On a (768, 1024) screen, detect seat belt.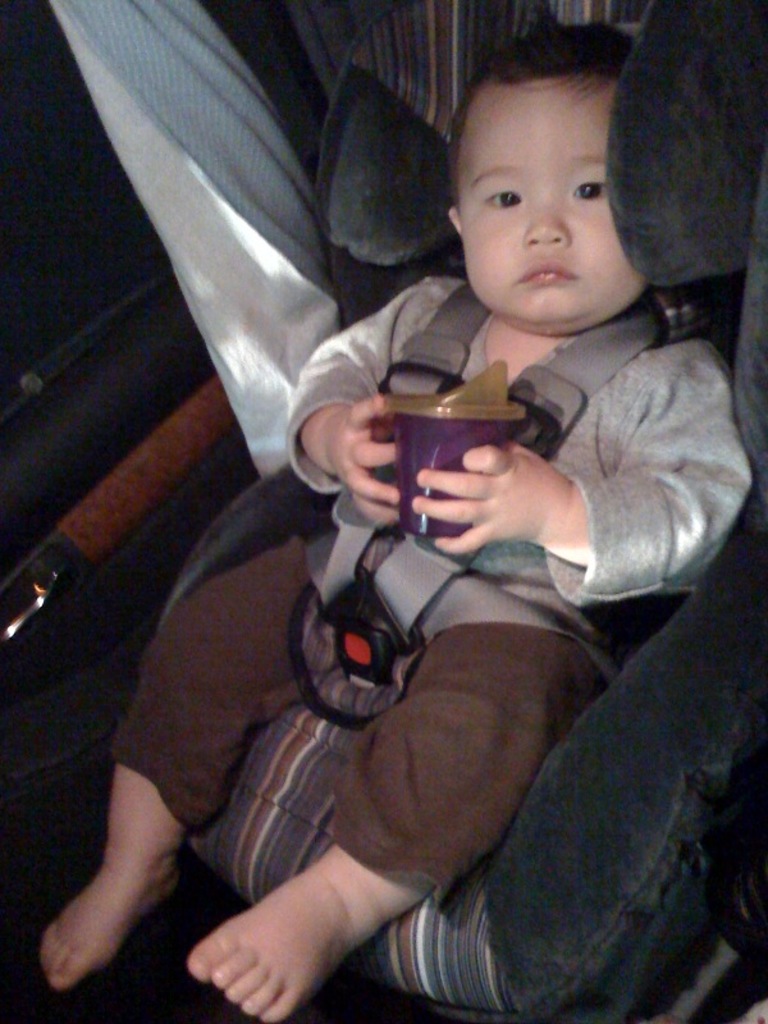
{"left": 369, "top": 300, "right": 658, "bottom": 636}.
